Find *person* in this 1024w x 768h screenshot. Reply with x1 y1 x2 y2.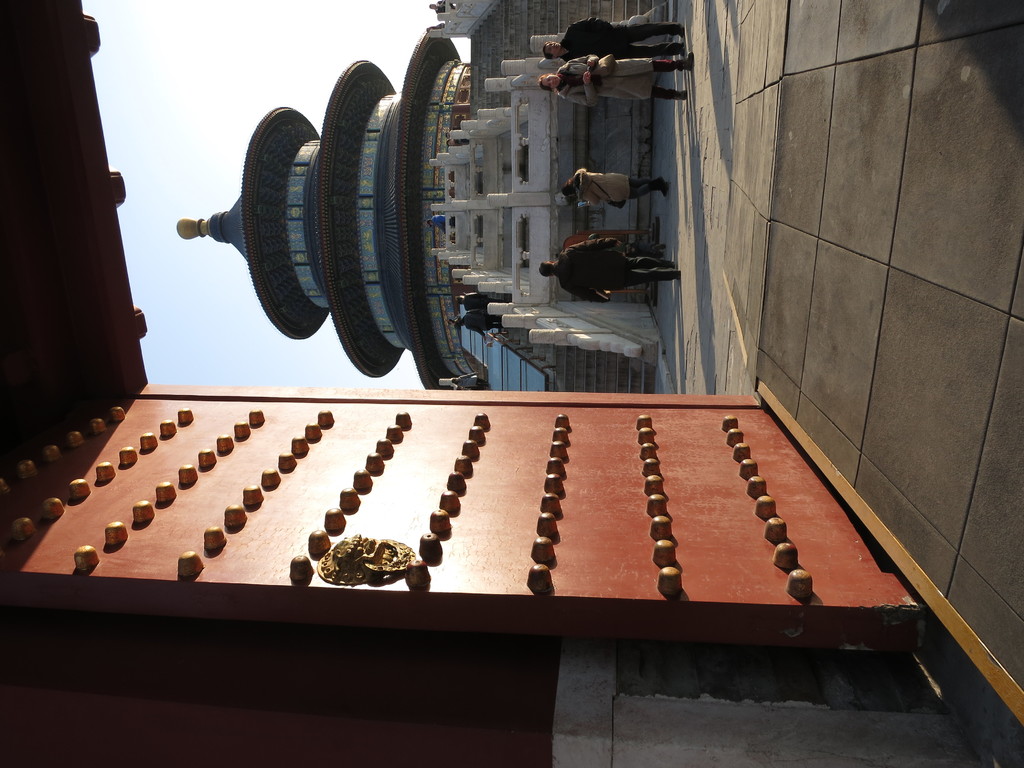
540 12 684 57.
